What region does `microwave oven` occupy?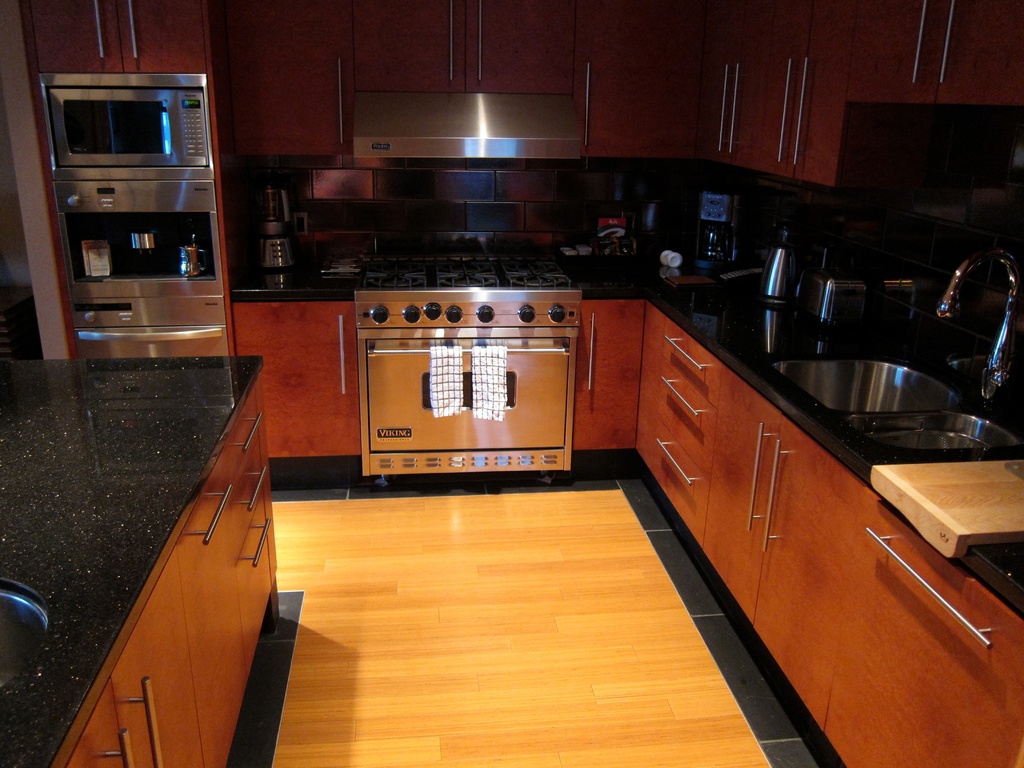
<region>30, 72, 232, 324</region>.
